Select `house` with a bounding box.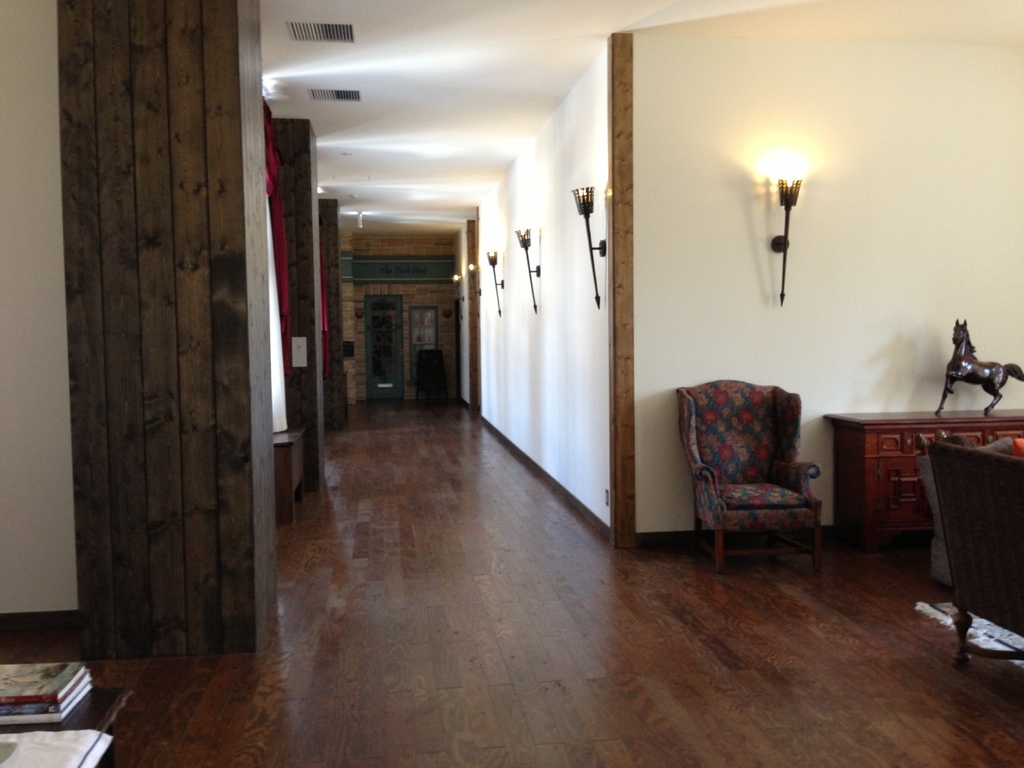
BBox(0, 0, 1023, 767).
